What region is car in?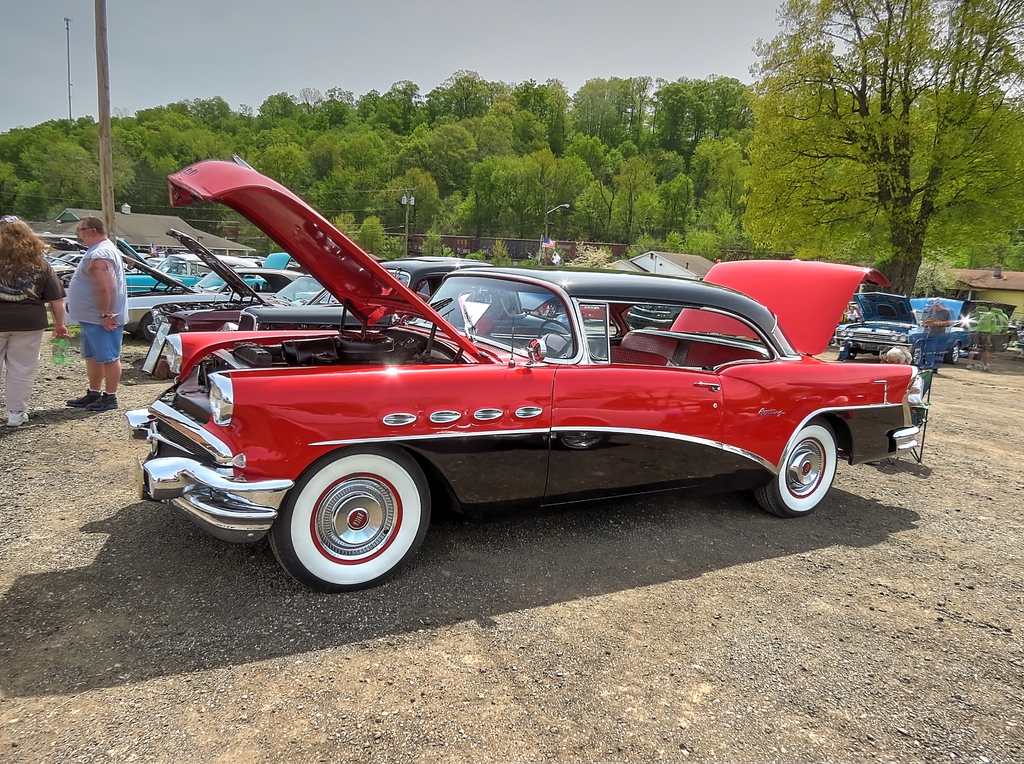
(left=631, top=303, right=684, bottom=331).
